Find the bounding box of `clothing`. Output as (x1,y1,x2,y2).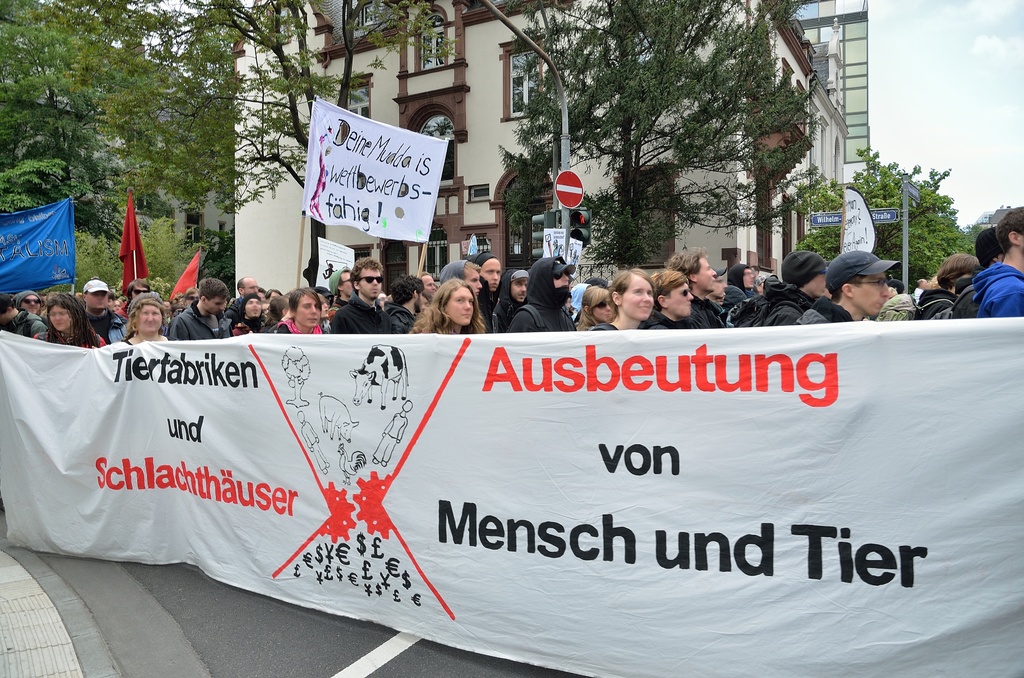
(513,251,568,326).
